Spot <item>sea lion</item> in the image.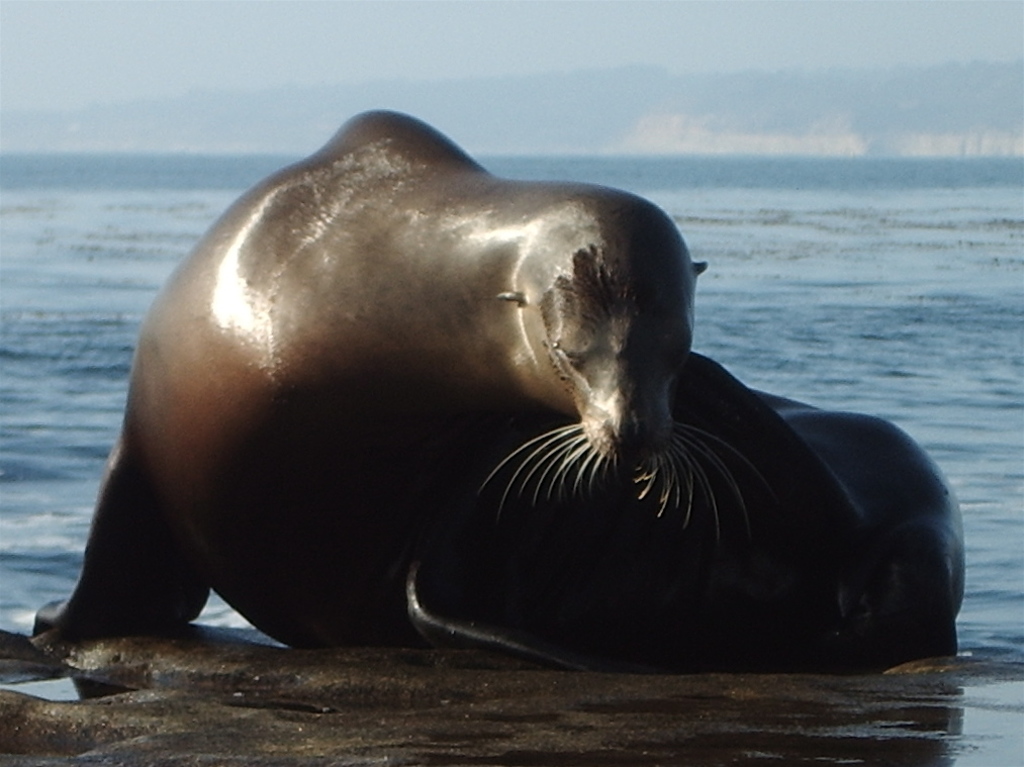
<item>sea lion</item> found at (left=410, top=350, right=962, bottom=667).
